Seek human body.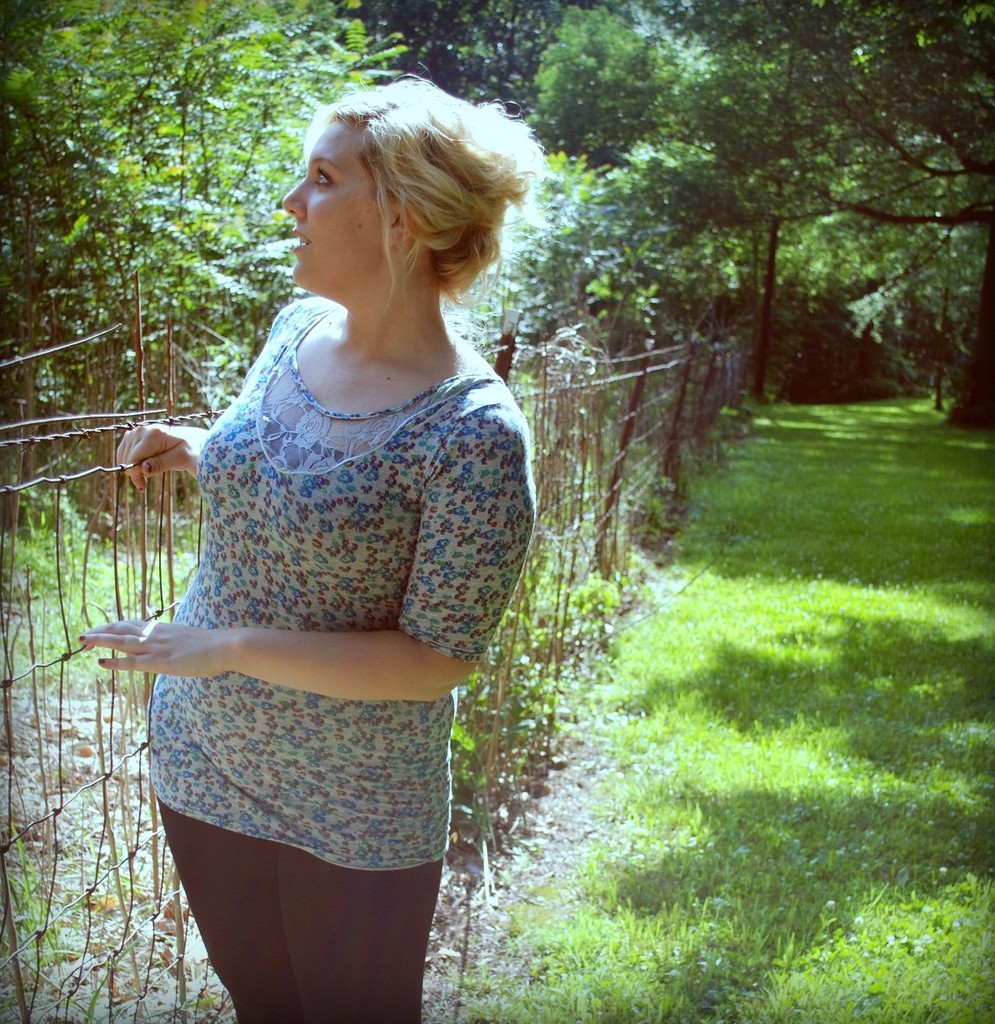
crop(78, 47, 575, 953).
